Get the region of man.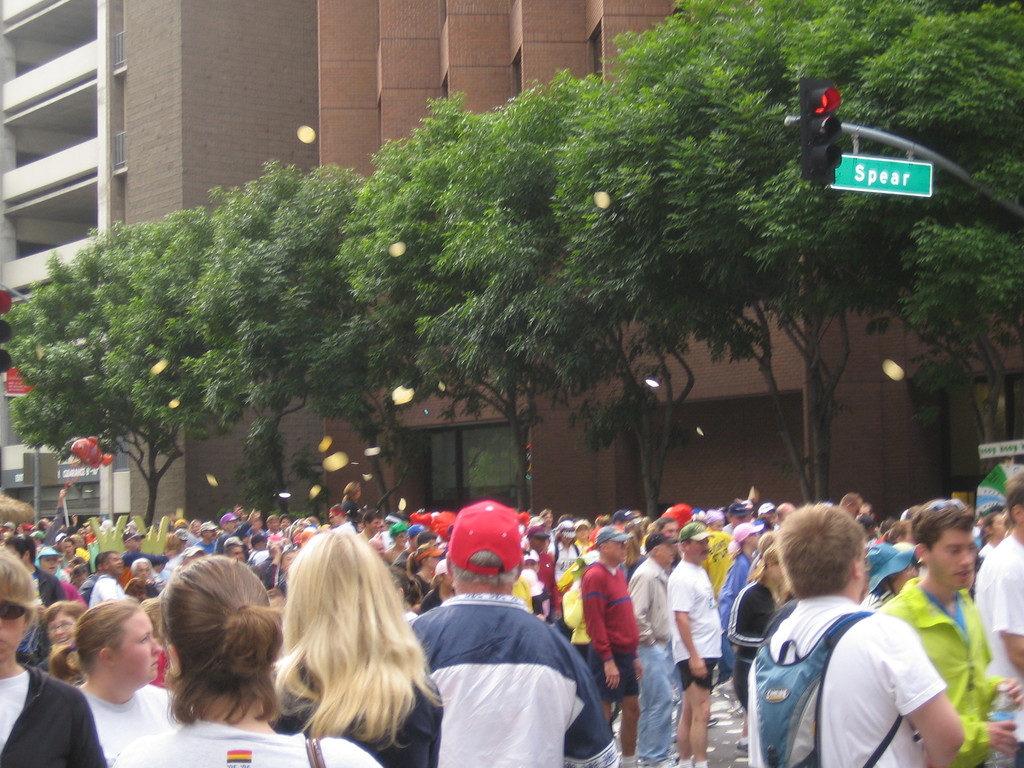
(x1=588, y1=528, x2=640, y2=767).
